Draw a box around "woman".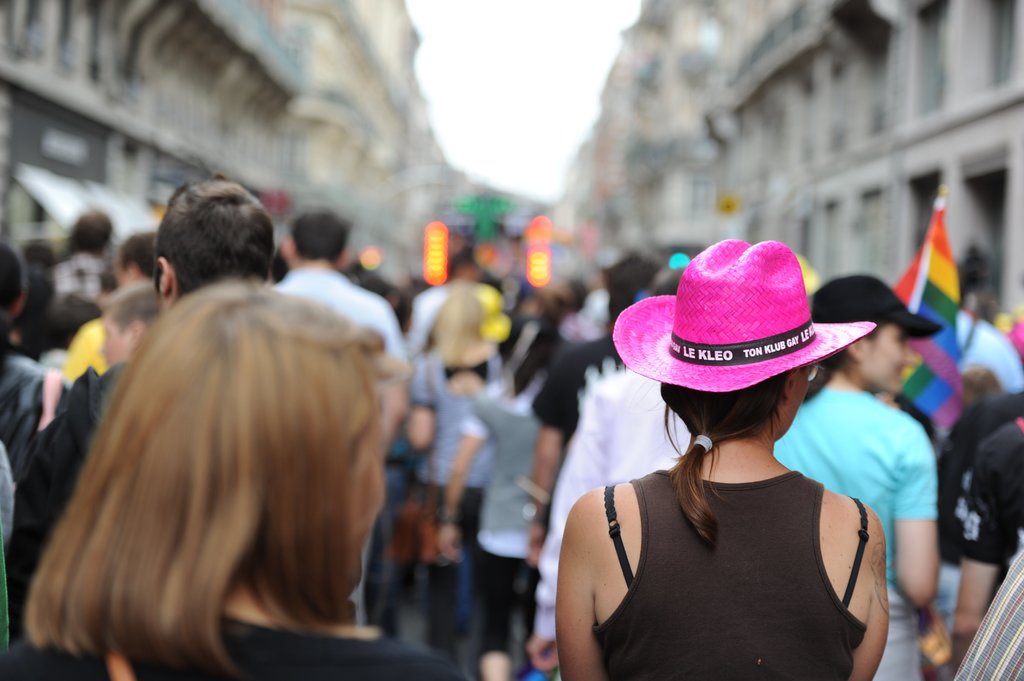
435, 319, 561, 680.
